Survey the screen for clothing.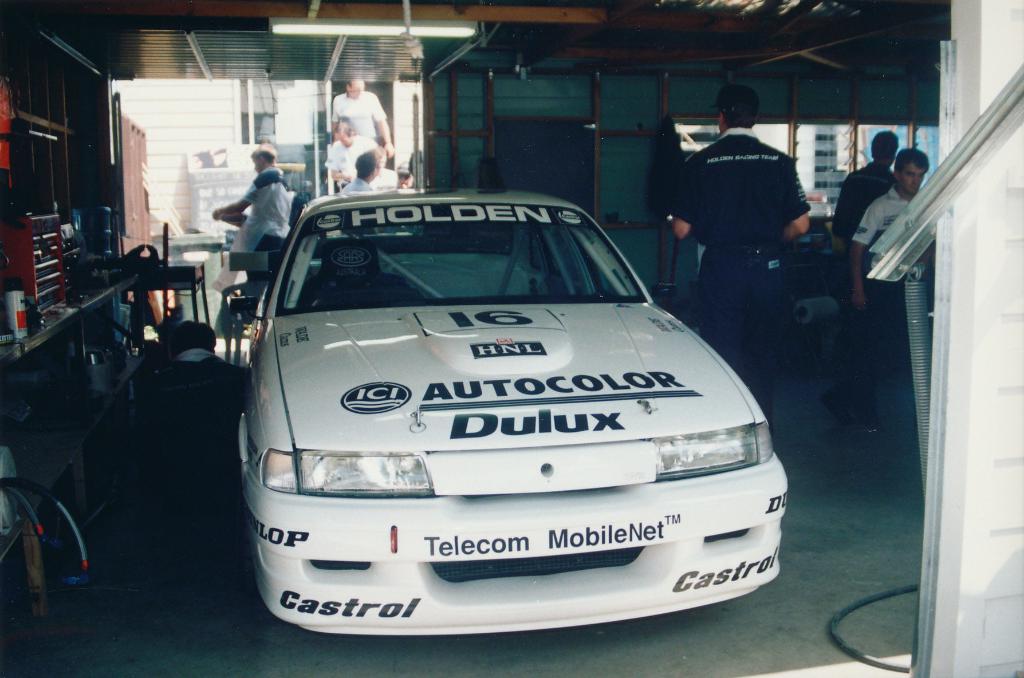
Survey found: Rect(330, 134, 383, 179).
